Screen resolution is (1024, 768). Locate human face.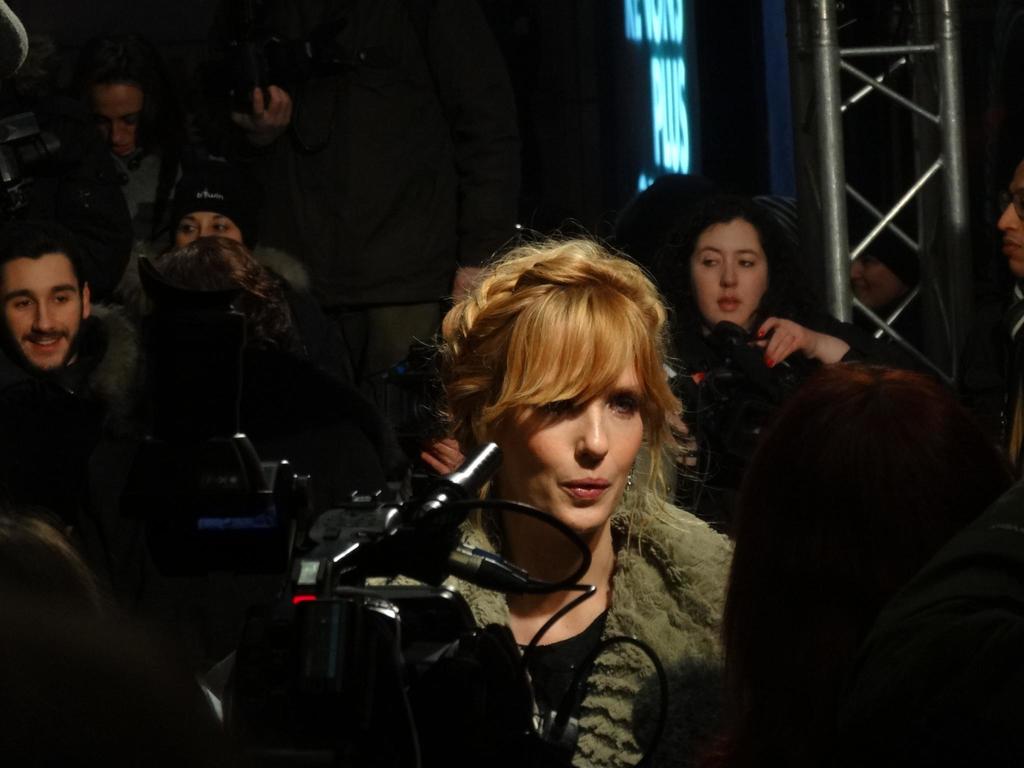
696/214/768/323.
